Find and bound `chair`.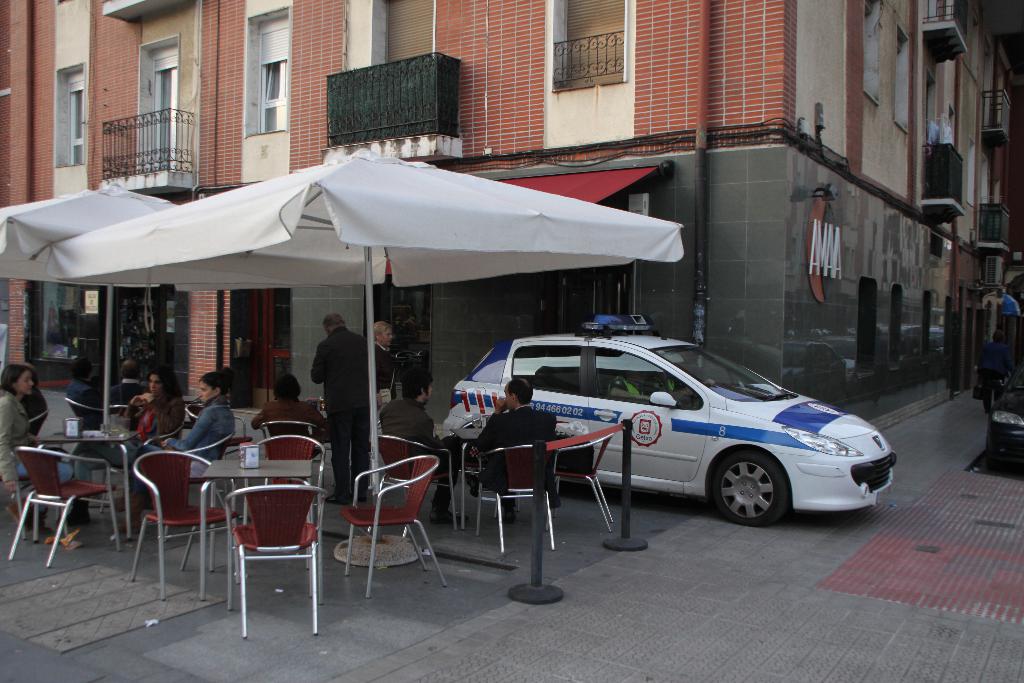
Bound: 186,433,234,502.
